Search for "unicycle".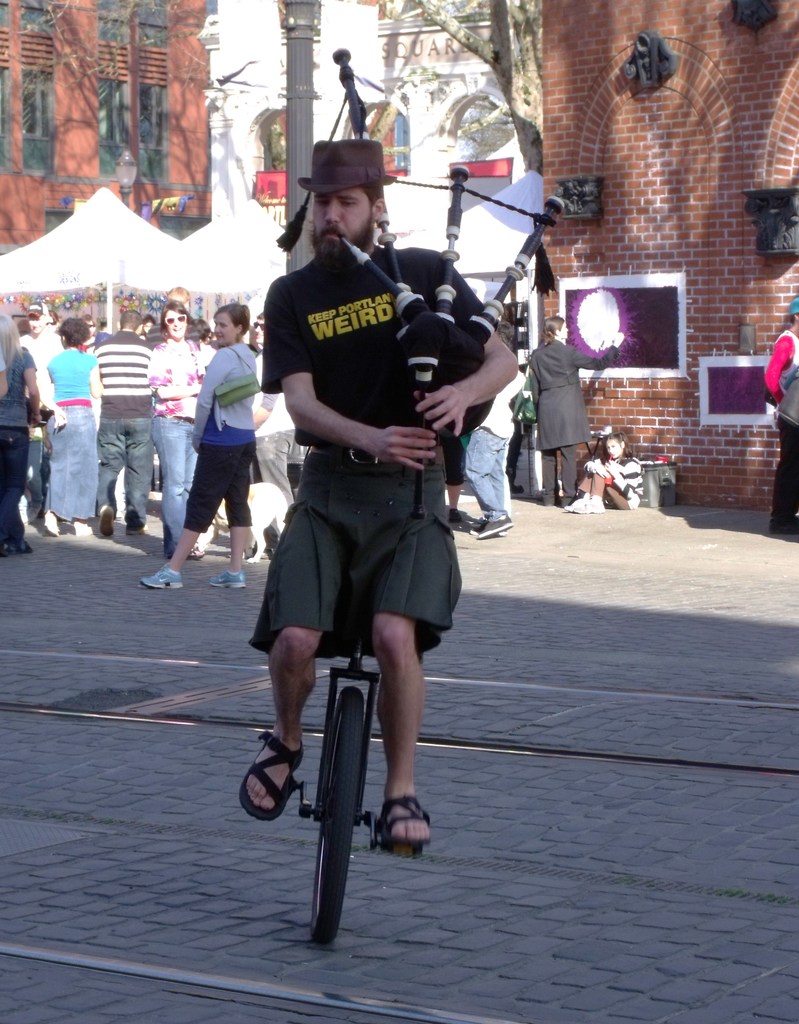
Found at [287, 621, 421, 943].
